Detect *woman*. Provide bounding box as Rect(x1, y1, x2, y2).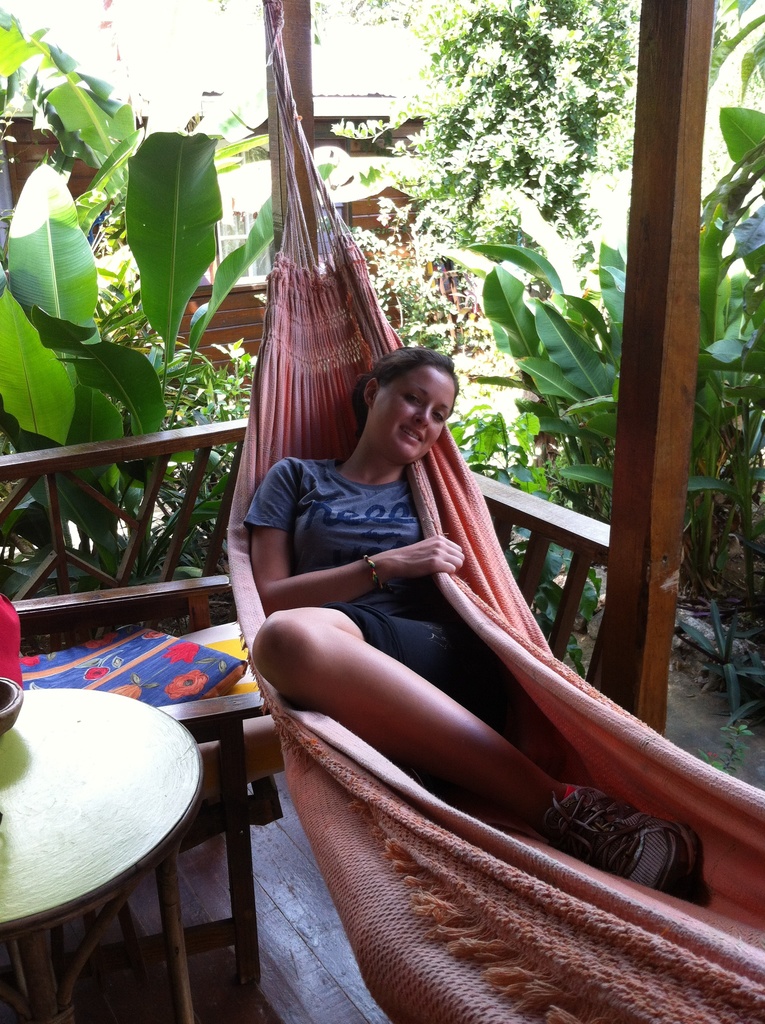
Rect(241, 287, 672, 996).
